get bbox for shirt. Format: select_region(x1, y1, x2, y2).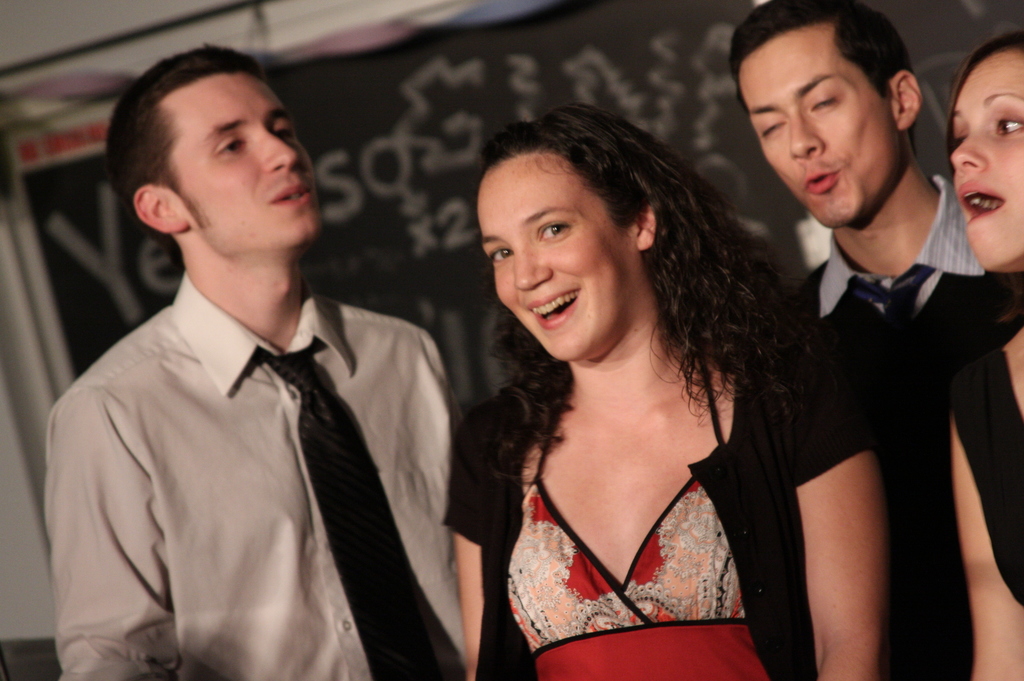
select_region(43, 272, 467, 680).
